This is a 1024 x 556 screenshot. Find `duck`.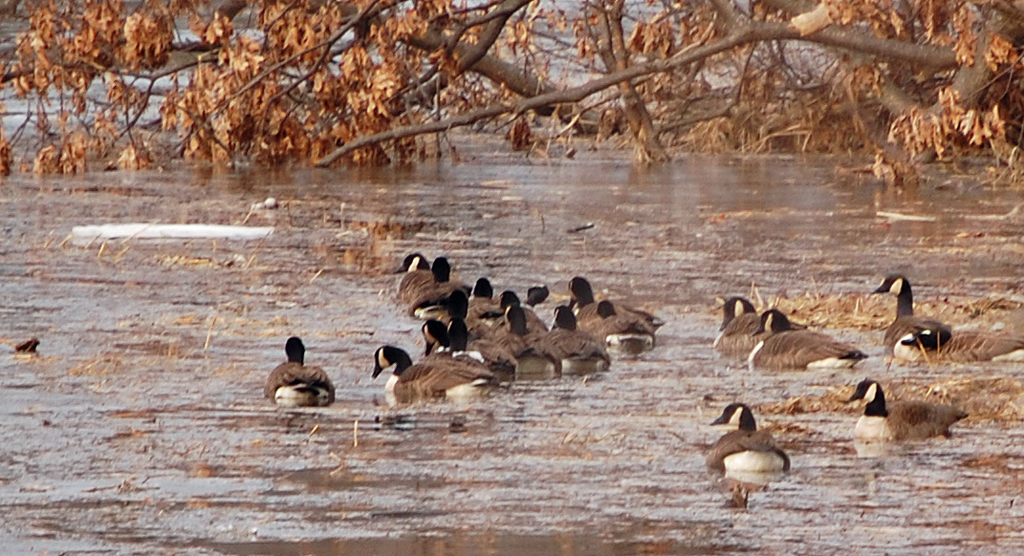
Bounding box: 748:304:861:368.
